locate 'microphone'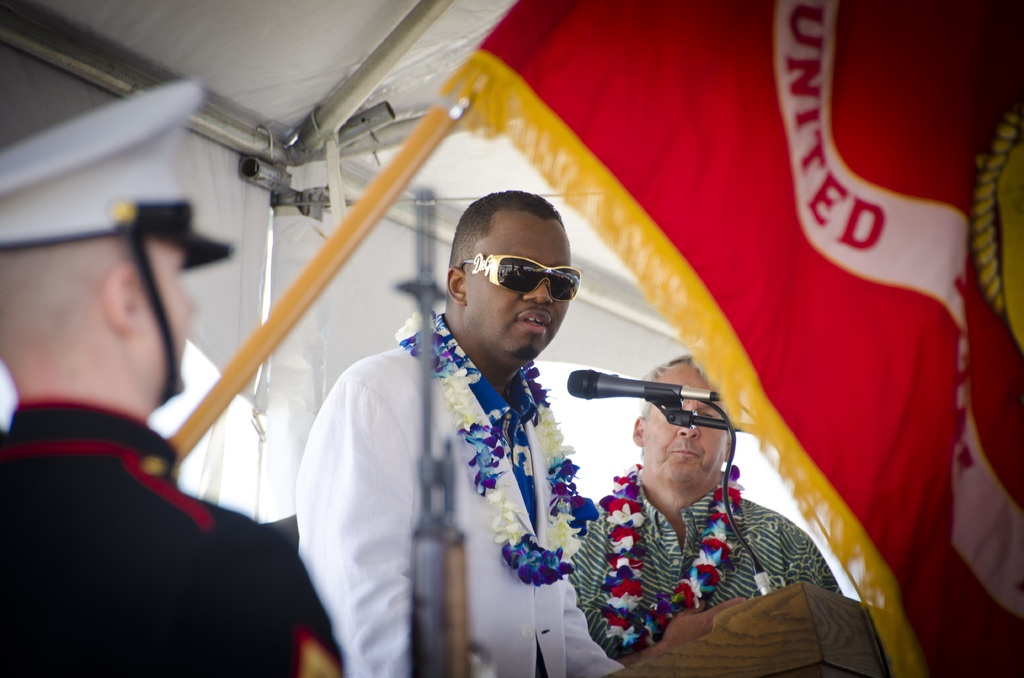
l=563, t=360, r=745, b=406
